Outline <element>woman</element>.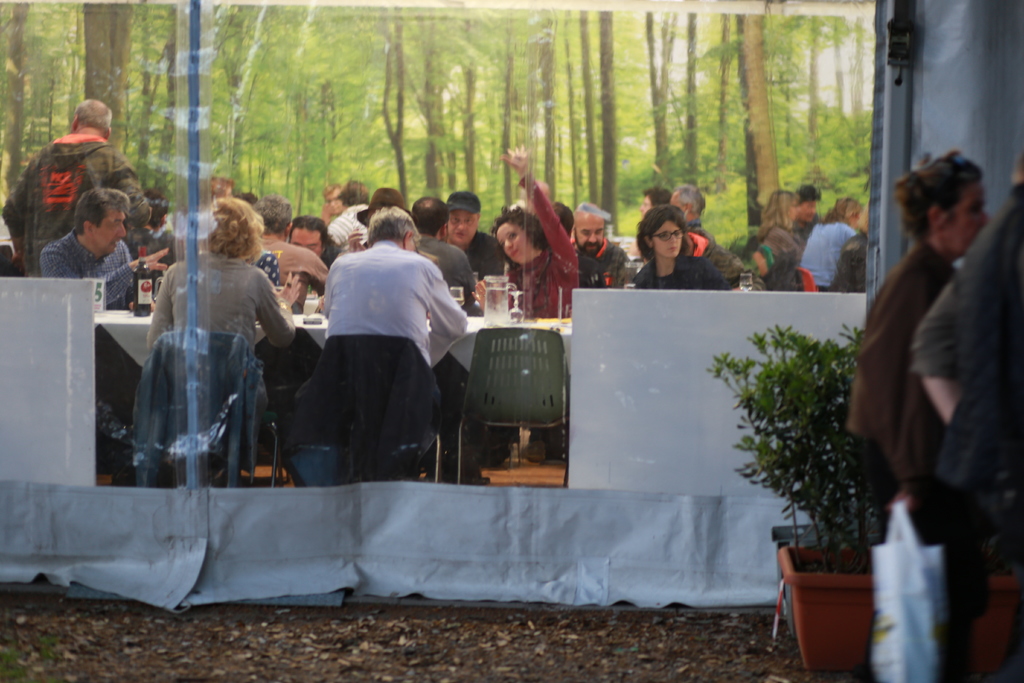
Outline: region(798, 193, 868, 287).
